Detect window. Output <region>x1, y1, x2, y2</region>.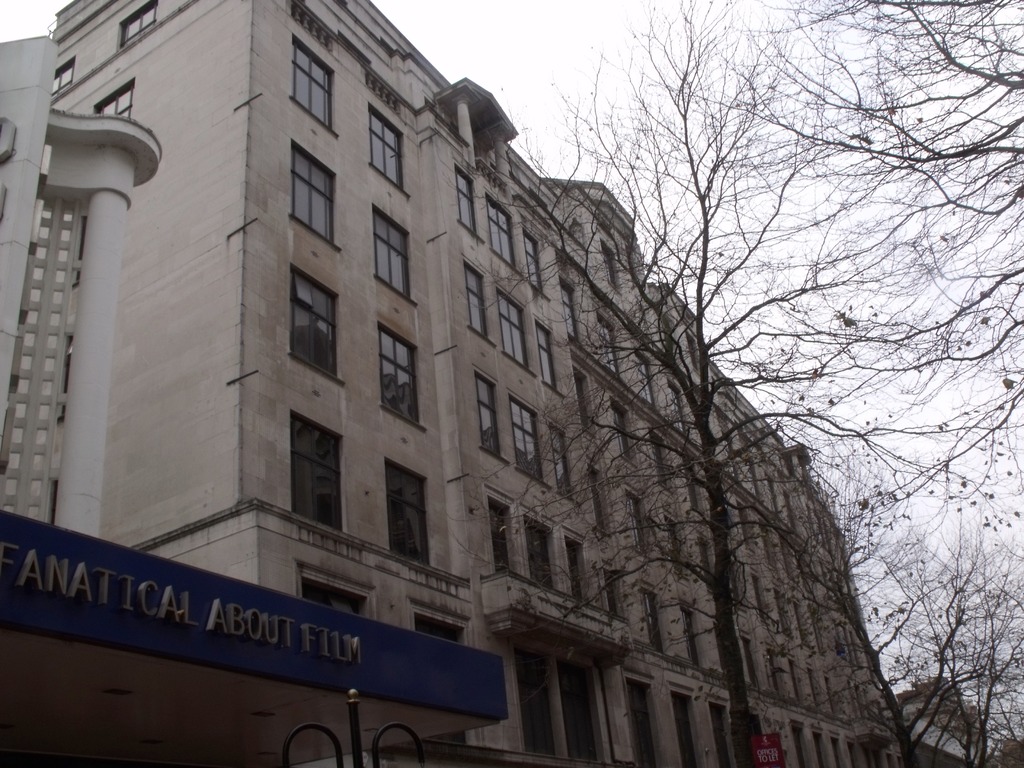
<region>381, 317, 423, 428</region>.
